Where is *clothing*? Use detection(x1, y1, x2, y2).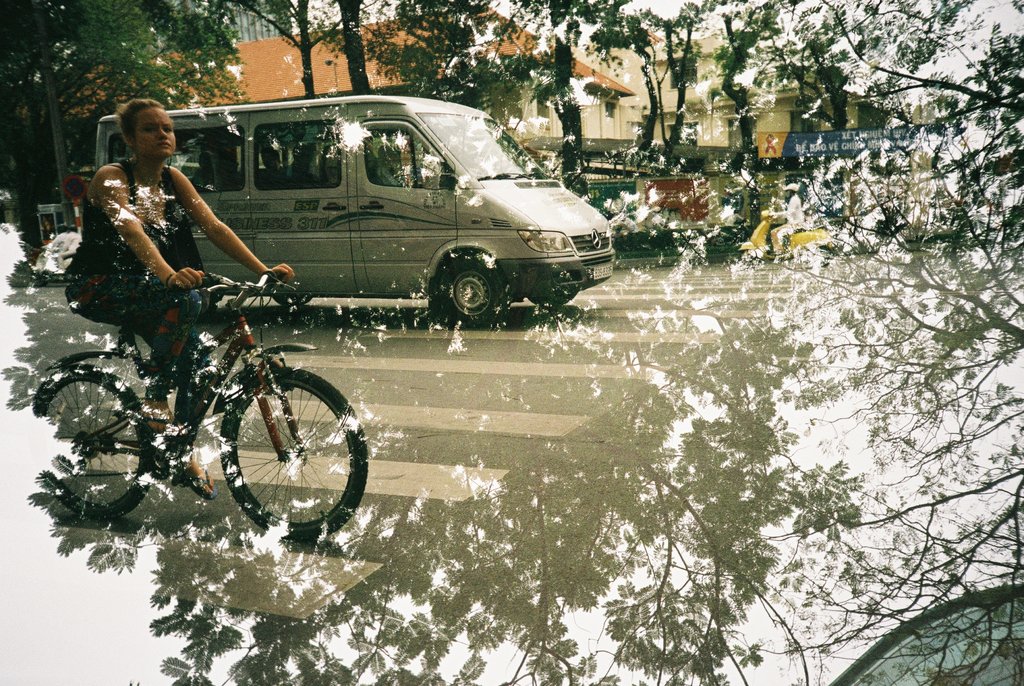
detection(65, 160, 241, 455).
